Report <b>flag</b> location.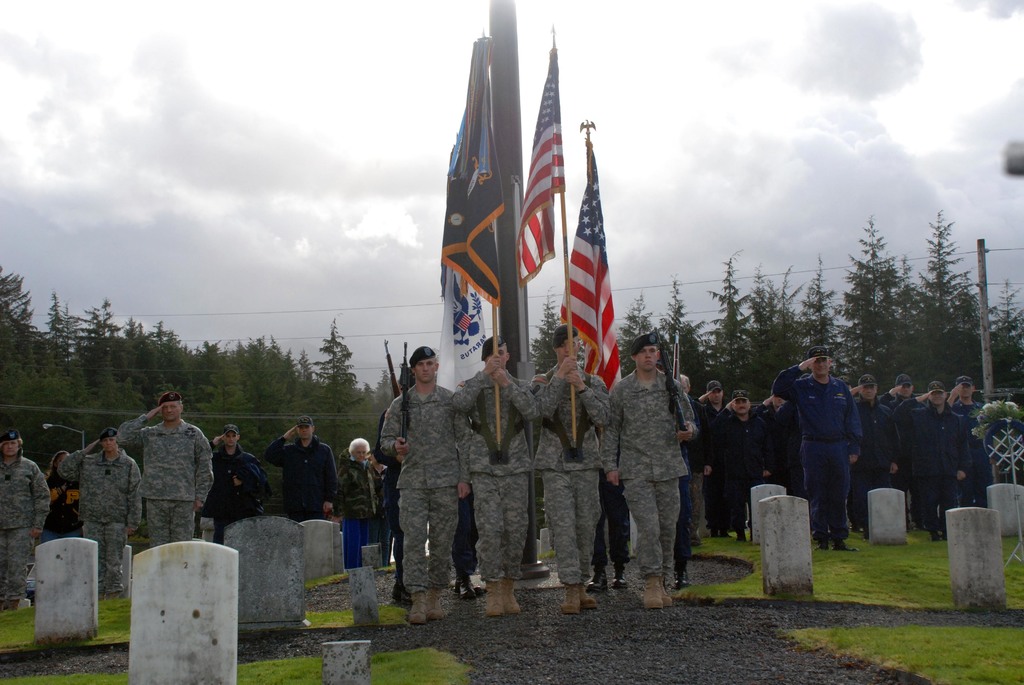
Report: pyautogui.locateOnScreen(518, 35, 564, 293).
